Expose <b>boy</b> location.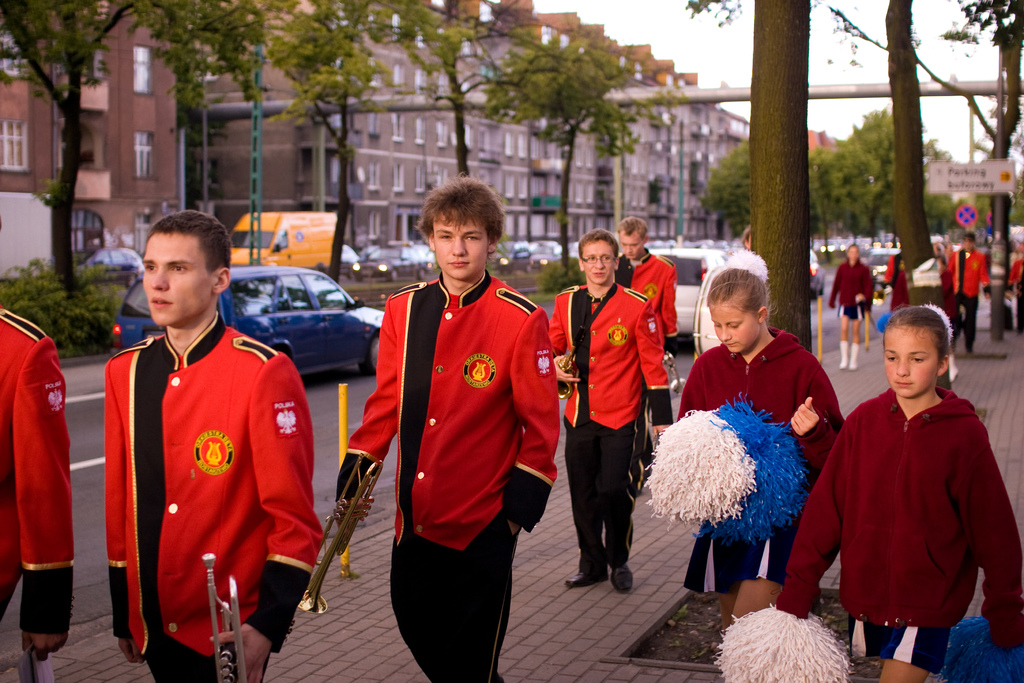
Exposed at (545, 227, 679, 597).
